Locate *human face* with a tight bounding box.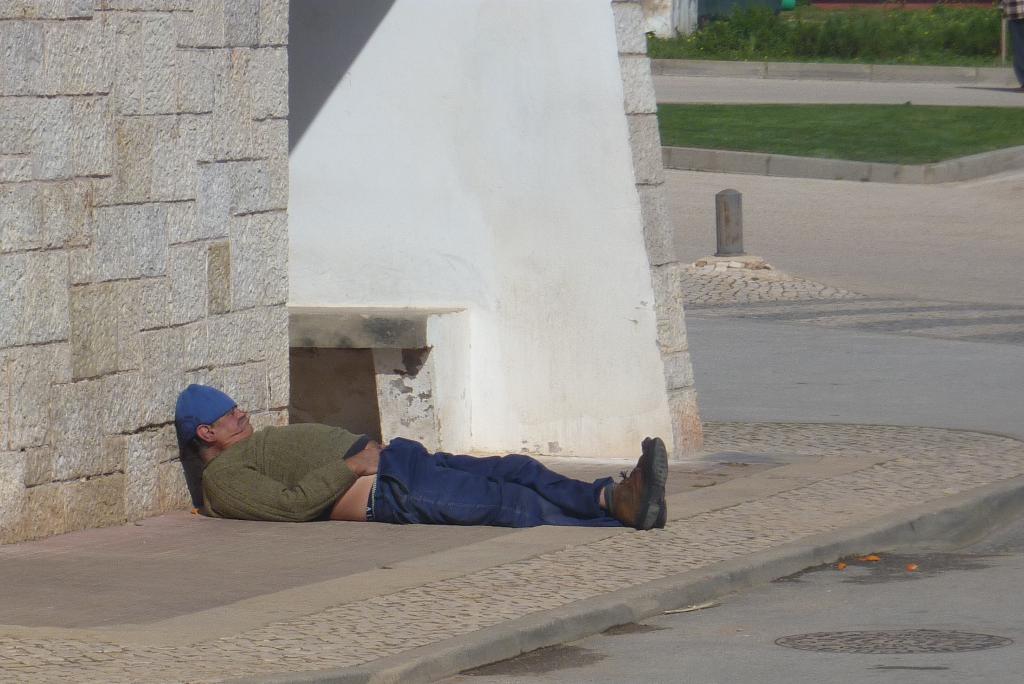
<bbox>207, 406, 253, 439</bbox>.
